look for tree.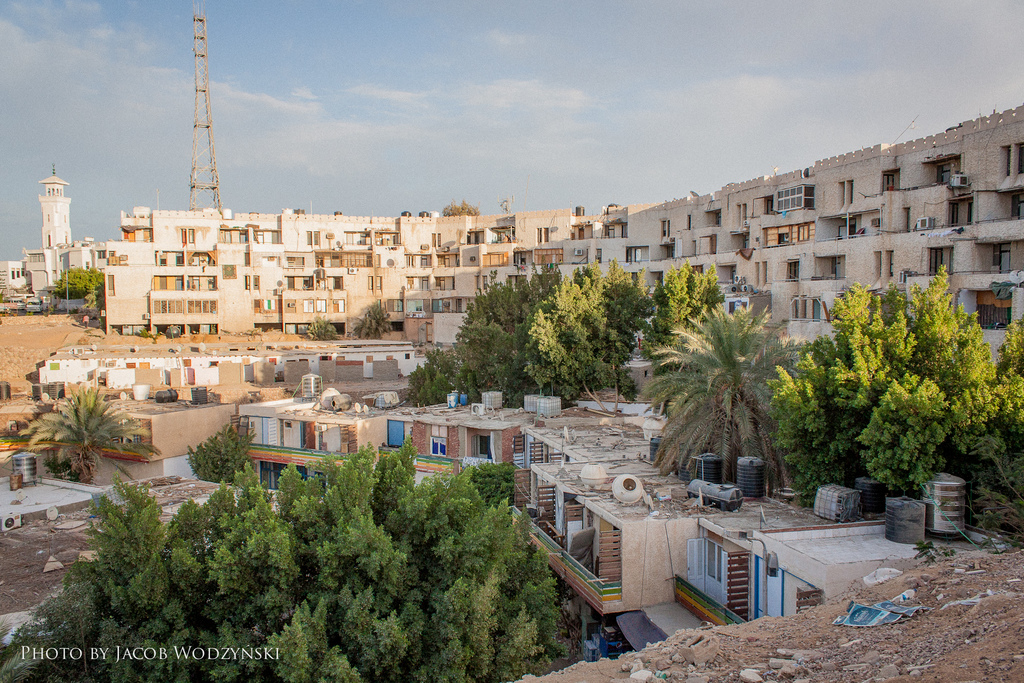
Found: select_region(520, 256, 651, 416).
